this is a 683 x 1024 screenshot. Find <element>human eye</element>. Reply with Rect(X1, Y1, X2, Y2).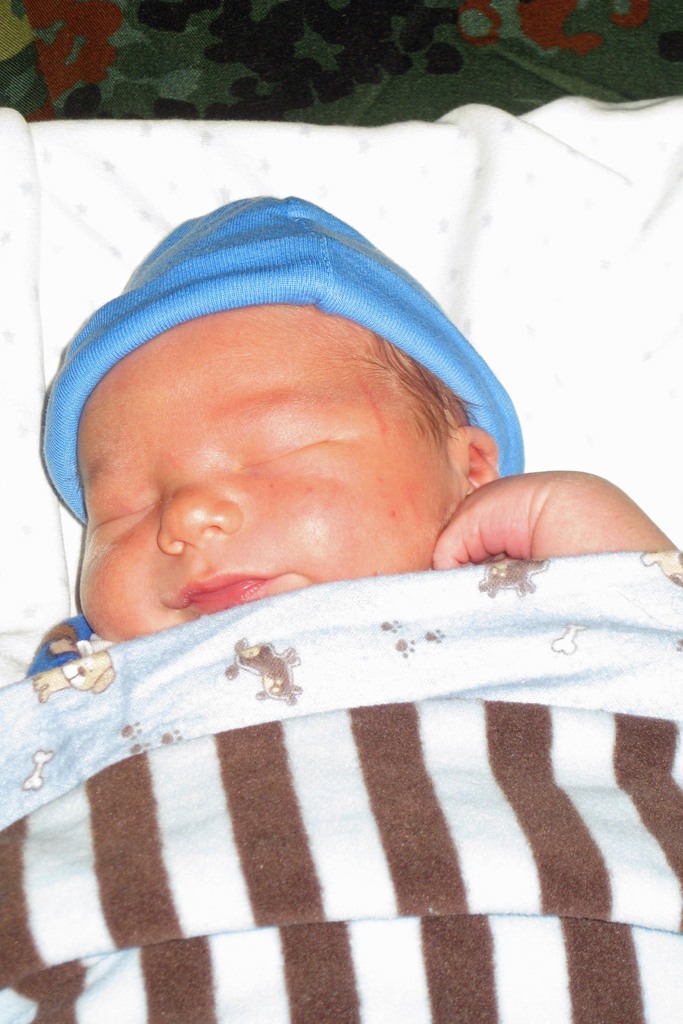
Rect(233, 428, 342, 468).
